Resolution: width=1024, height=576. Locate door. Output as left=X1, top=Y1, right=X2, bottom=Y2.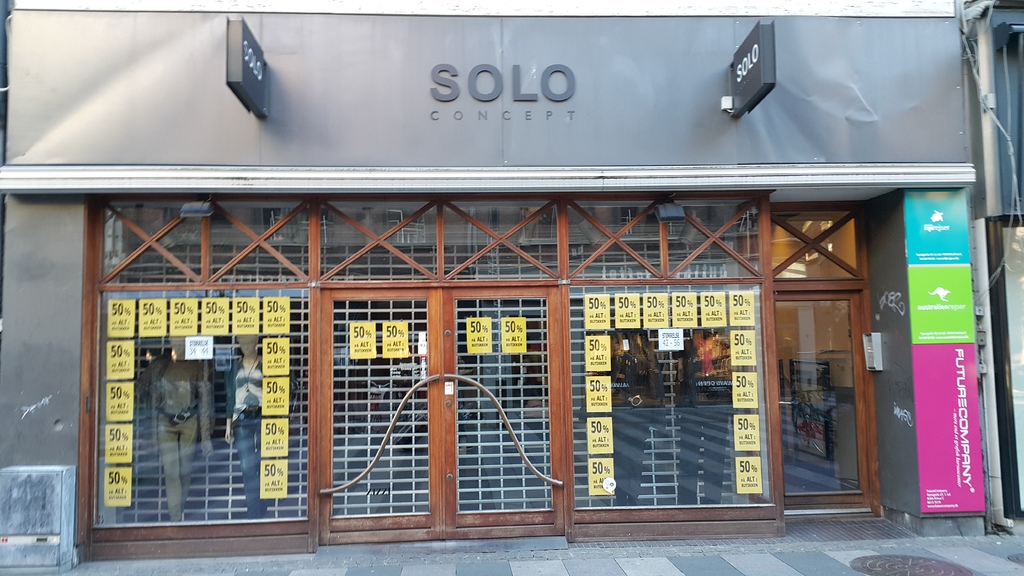
left=774, top=291, right=868, bottom=509.
